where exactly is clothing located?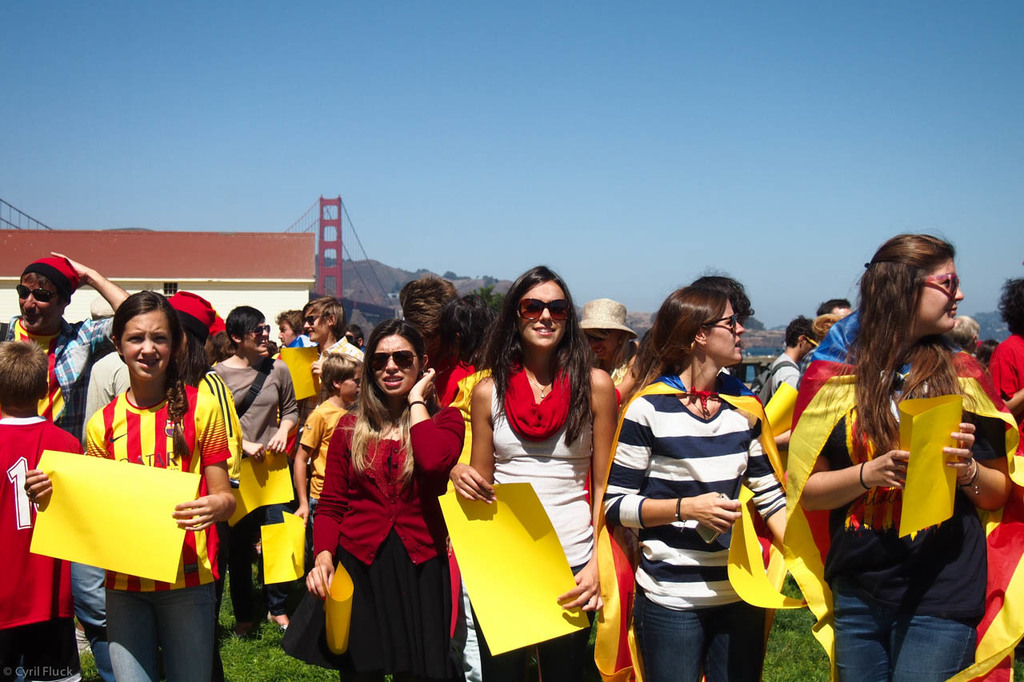
Its bounding box is [left=427, top=351, right=480, bottom=405].
